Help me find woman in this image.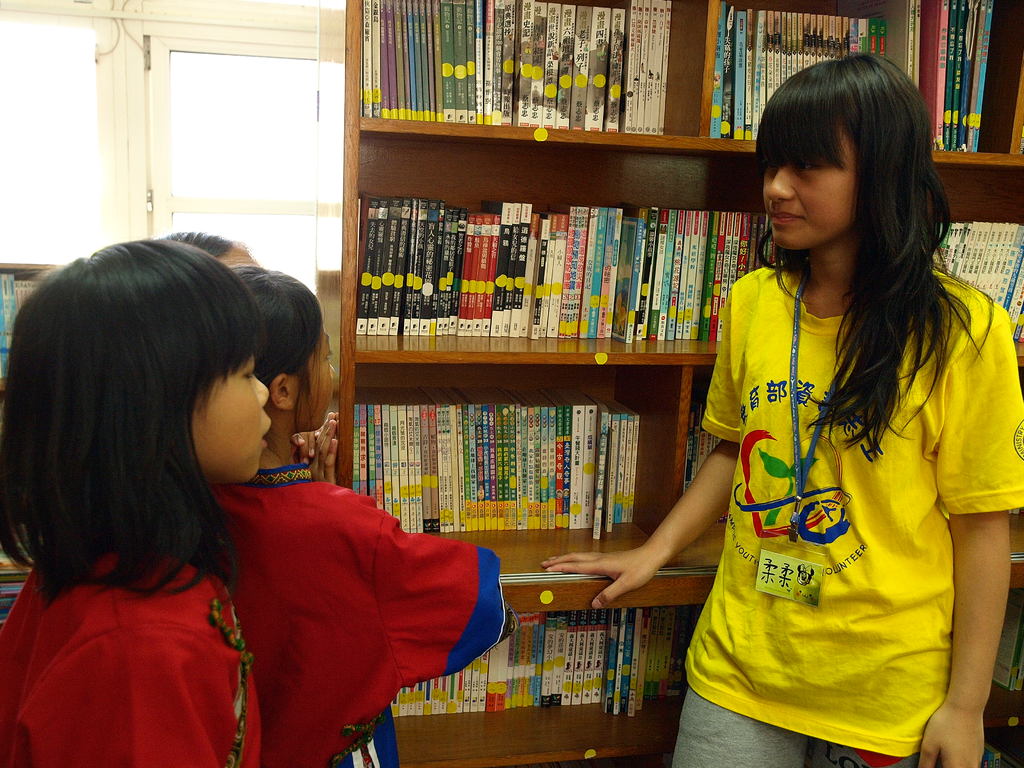
Found it: (left=541, top=49, right=1023, bottom=767).
